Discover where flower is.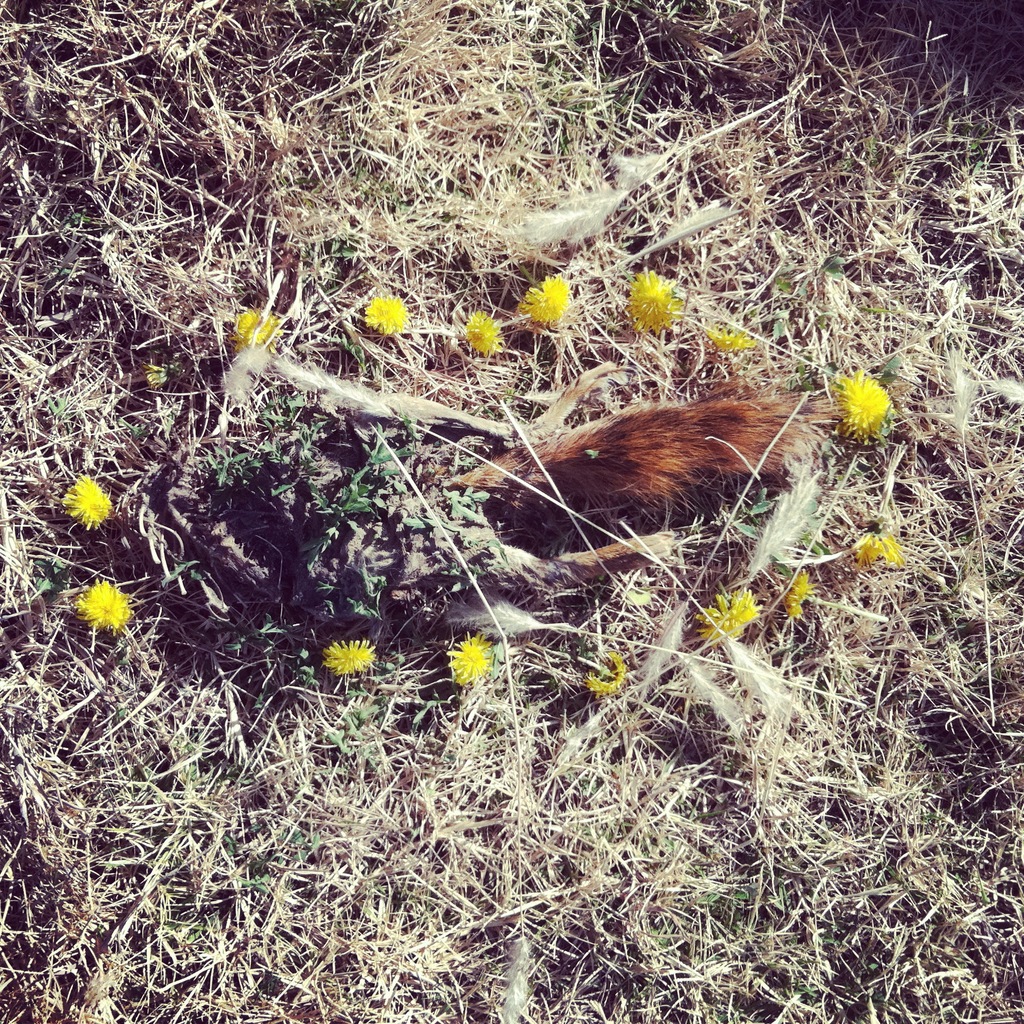
Discovered at box(49, 471, 114, 532).
